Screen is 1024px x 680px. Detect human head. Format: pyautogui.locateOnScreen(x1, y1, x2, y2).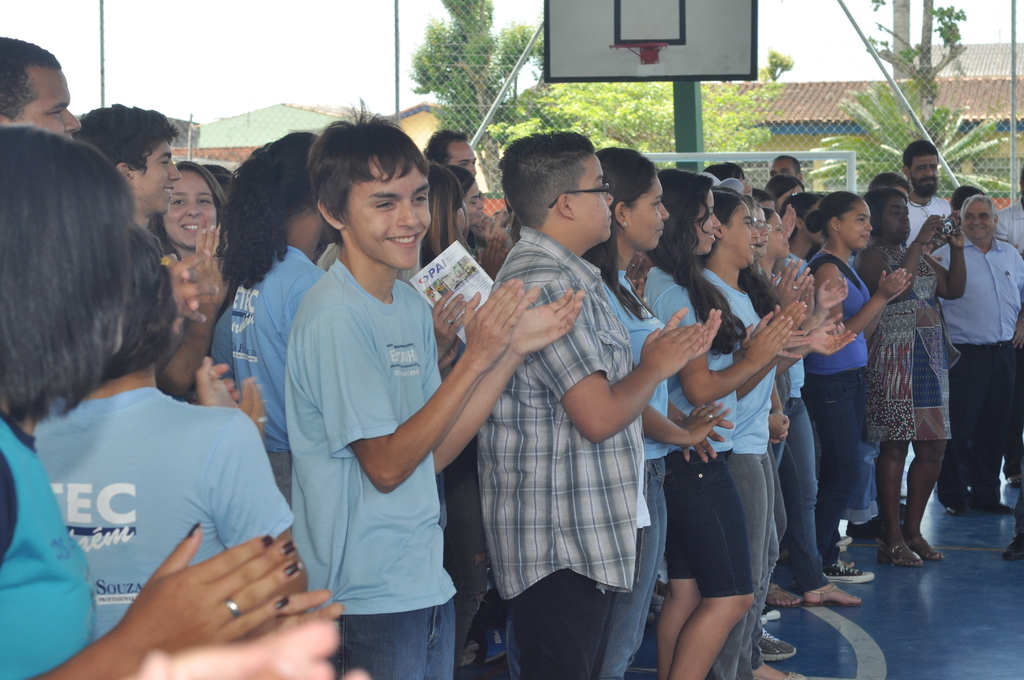
pyautogui.locateOnScreen(658, 169, 721, 257).
